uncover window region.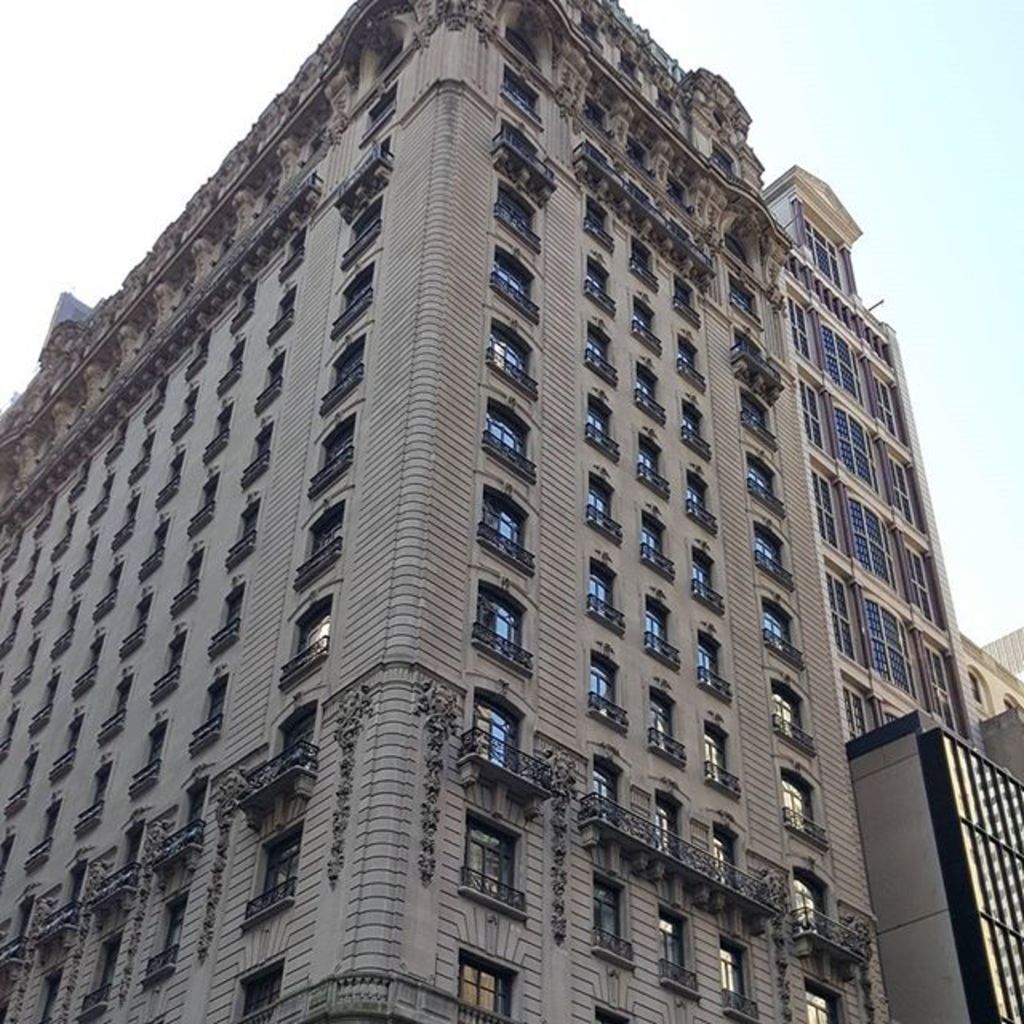
Uncovered: (648, 534, 659, 550).
